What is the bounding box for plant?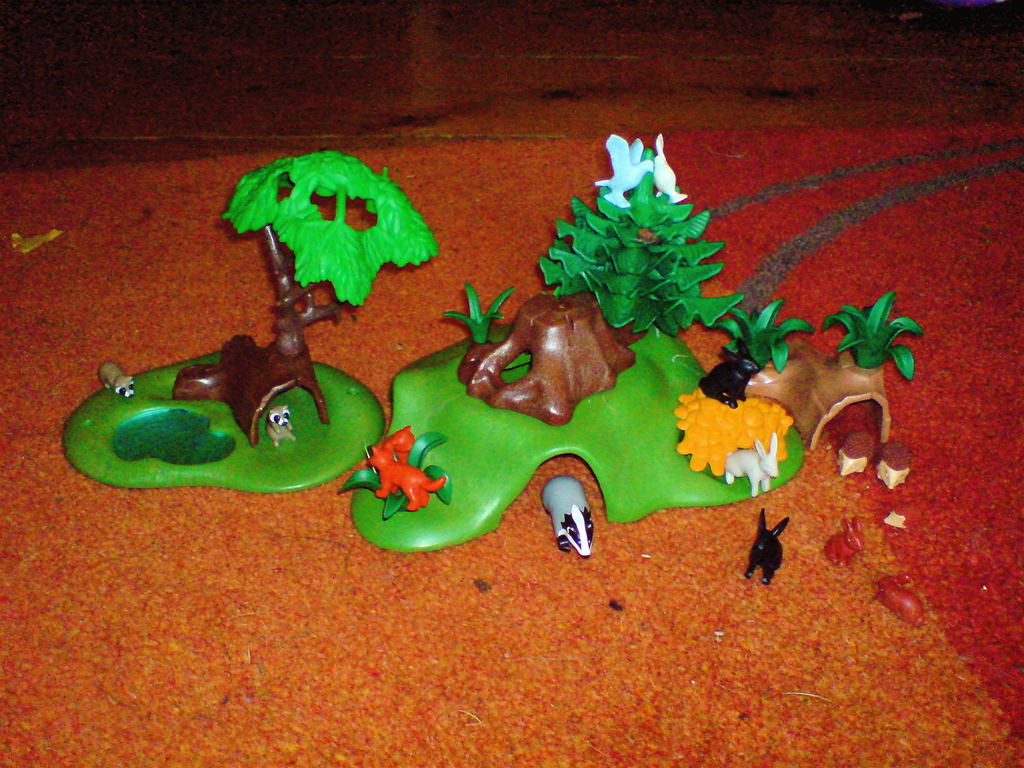
(left=541, top=127, right=743, bottom=339).
